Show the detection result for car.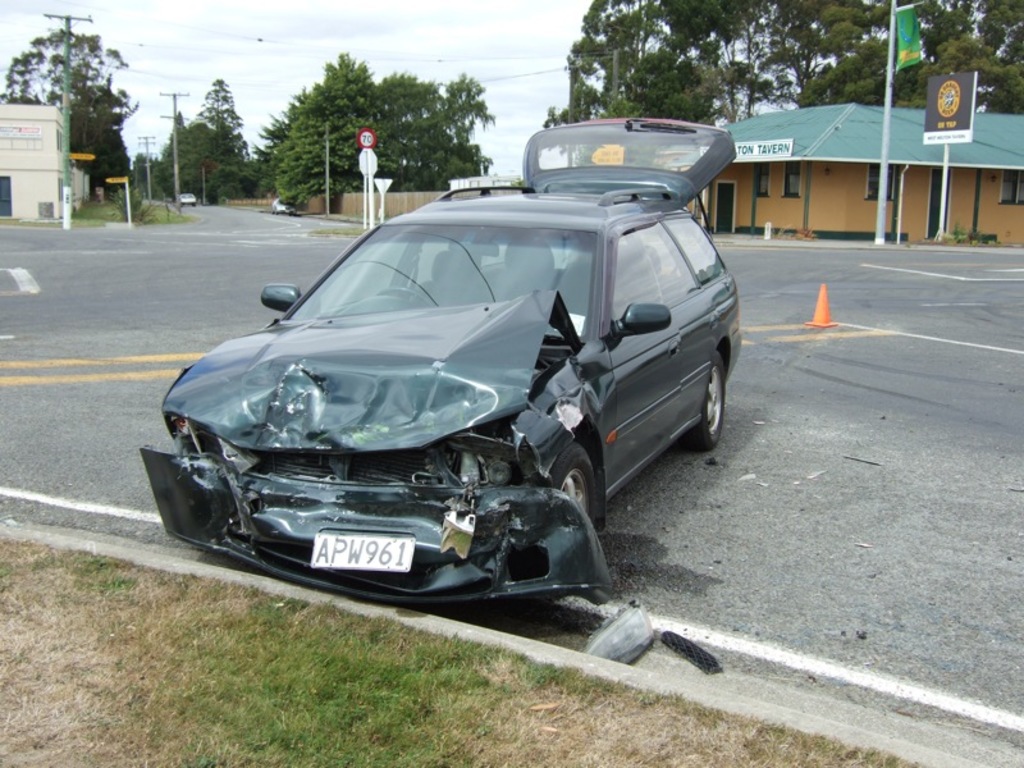
bbox=[270, 197, 296, 216].
